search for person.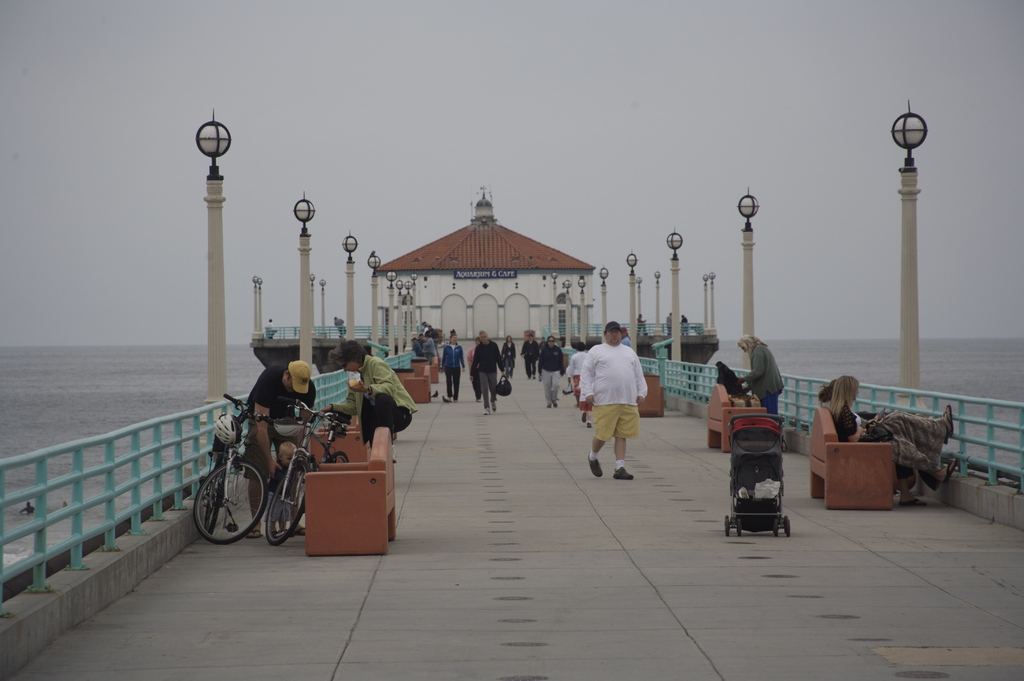
Found at [733, 335, 786, 427].
